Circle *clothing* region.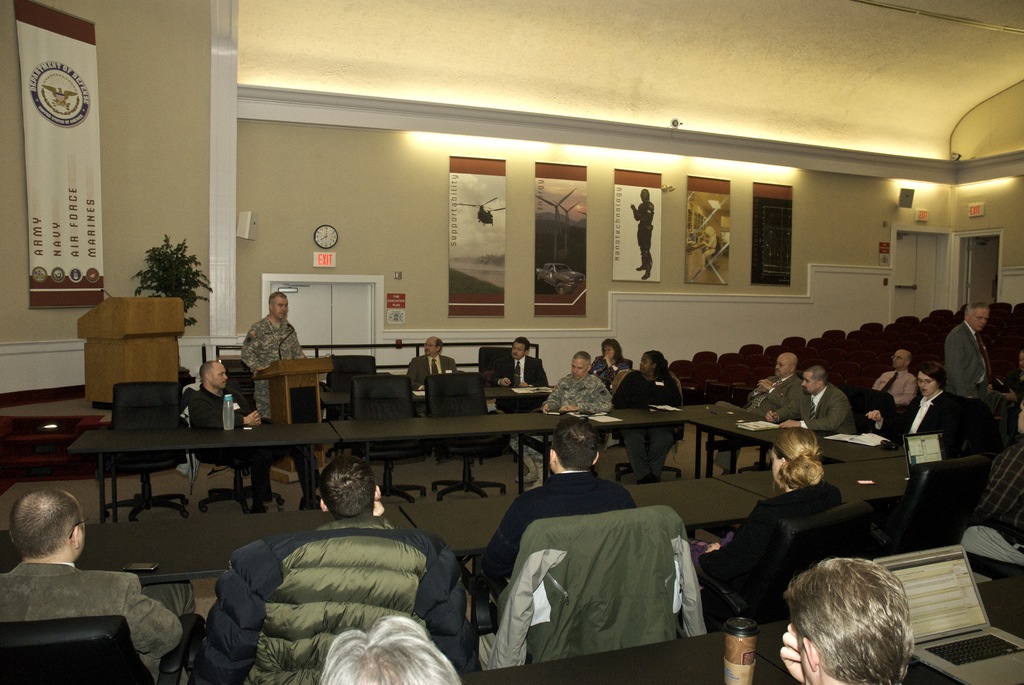
Region: <box>489,352,551,411</box>.
